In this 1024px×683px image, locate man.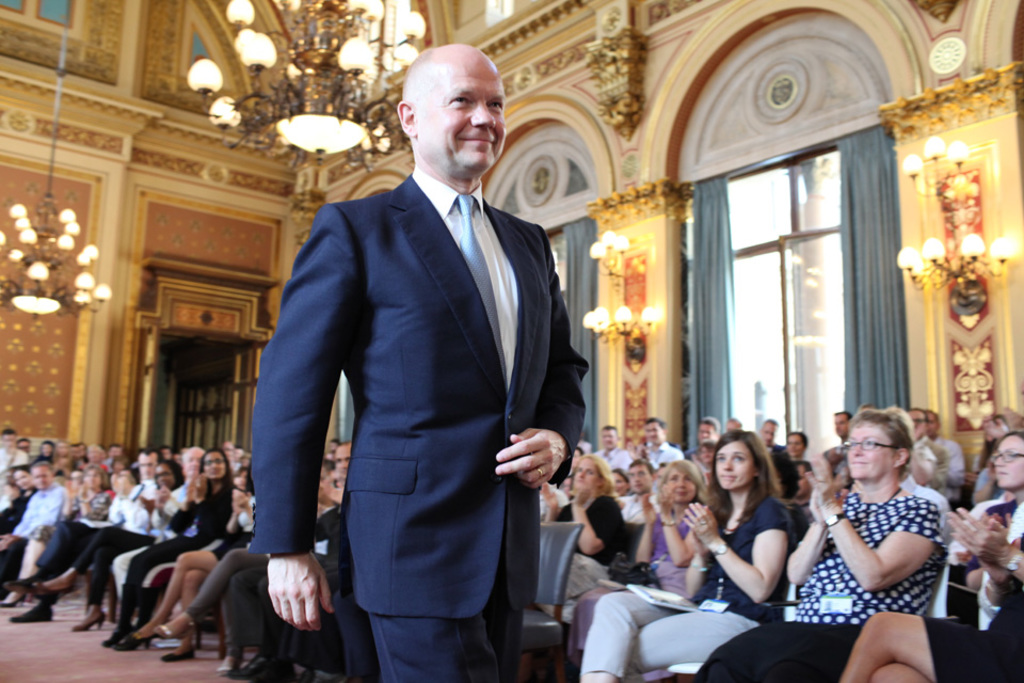
Bounding box: Rect(138, 451, 159, 491).
